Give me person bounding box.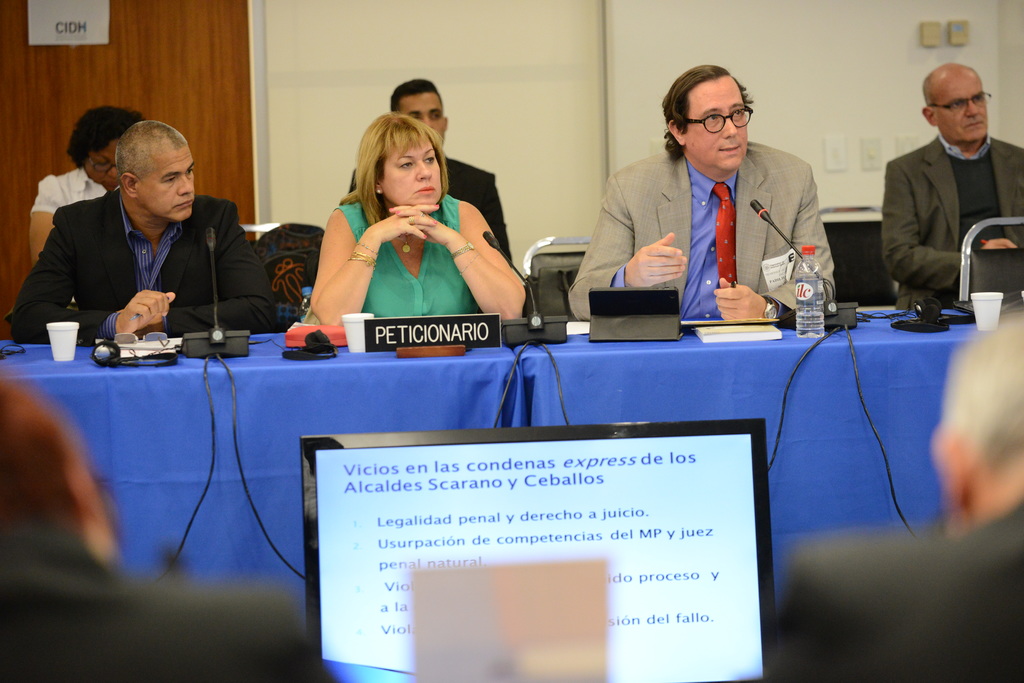
<box>27,106,148,264</box>.
